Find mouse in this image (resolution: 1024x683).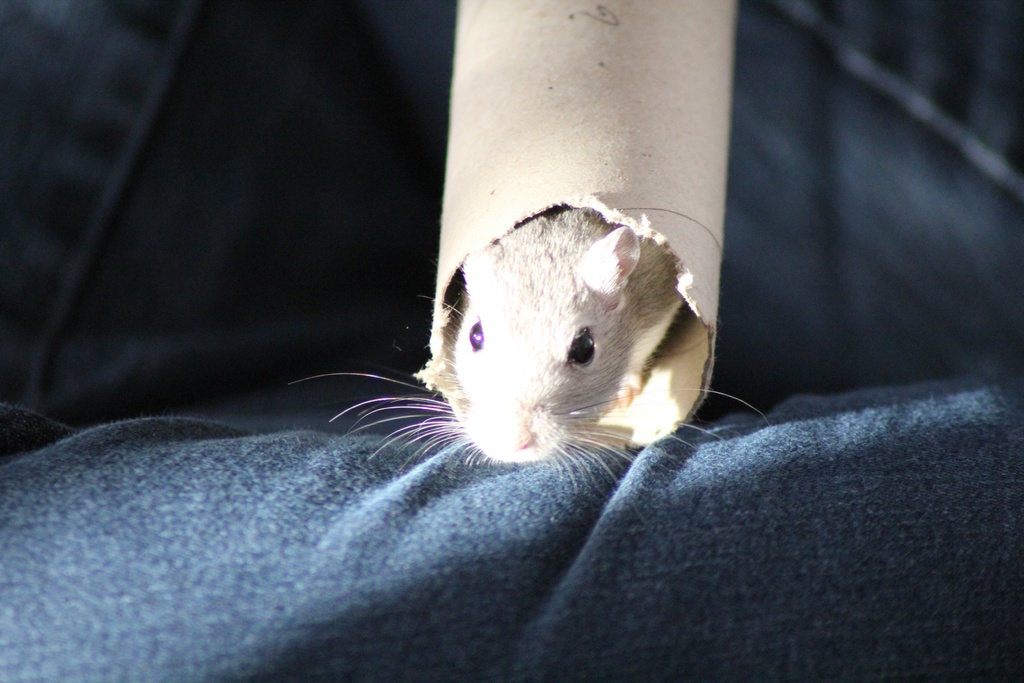
[x1=289, y1=206, x2=761, y2=458].
